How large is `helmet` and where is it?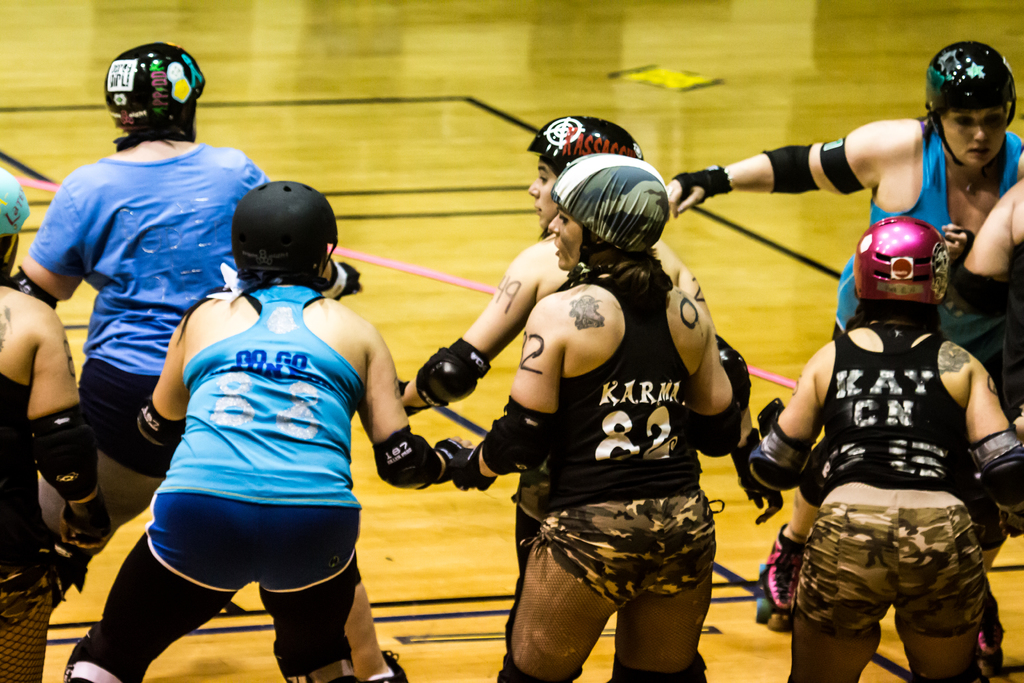
Bounding box: BBox(924, 40, 1019, 125).
